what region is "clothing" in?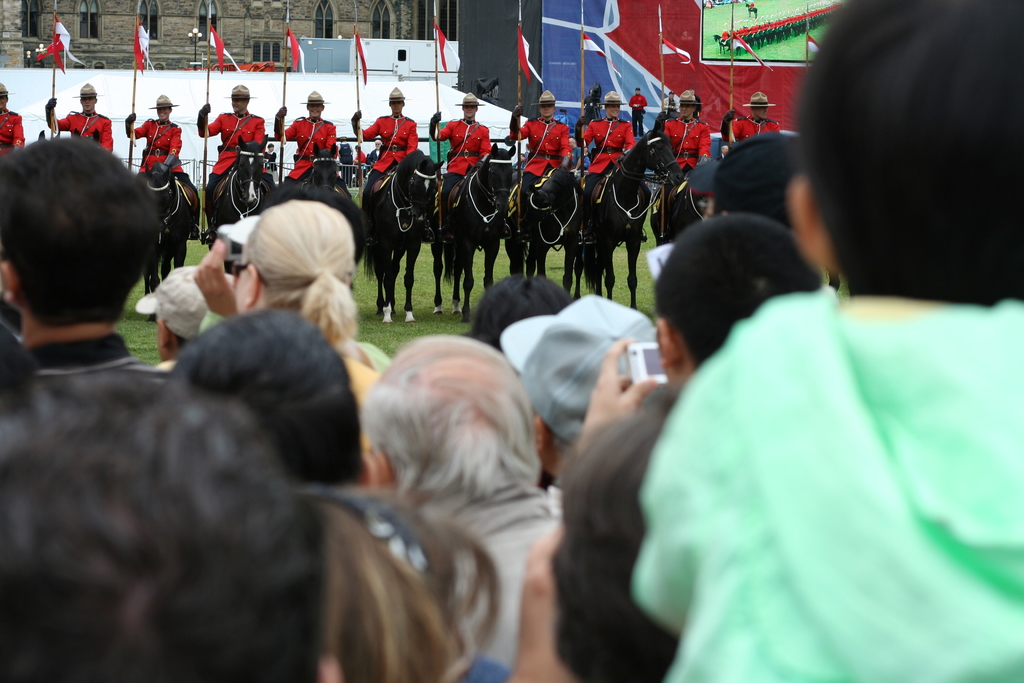
x1=544, y1=364, x2=694, y2=682.
